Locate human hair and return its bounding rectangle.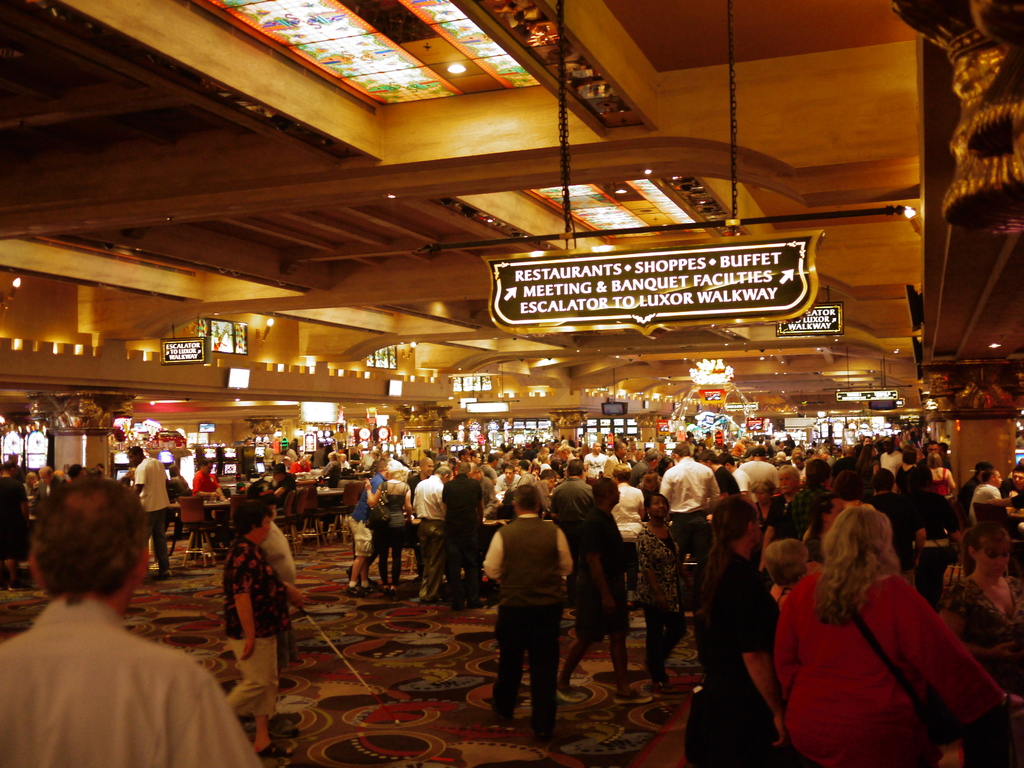
left=964, top=523, right=1007, bottom=572.
